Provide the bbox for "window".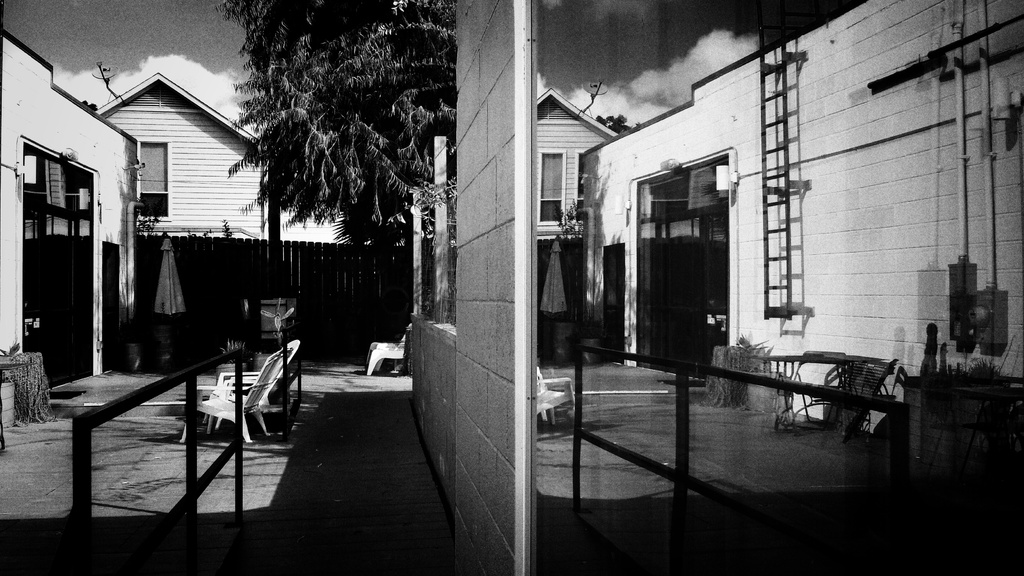
(135,138,172,226).
